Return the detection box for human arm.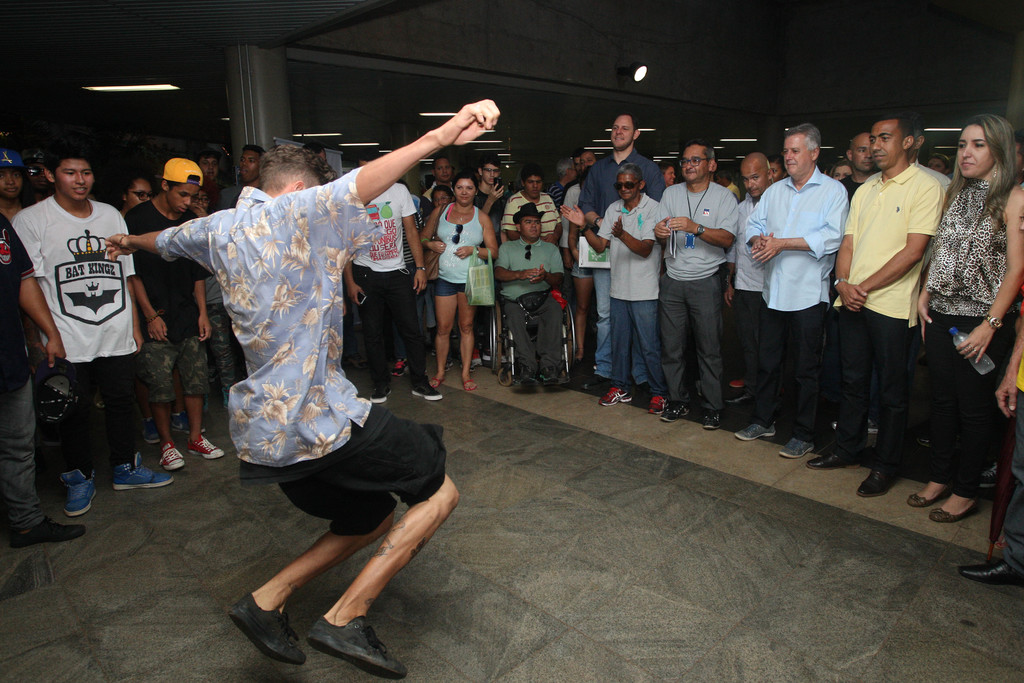
397/183/429/293.
